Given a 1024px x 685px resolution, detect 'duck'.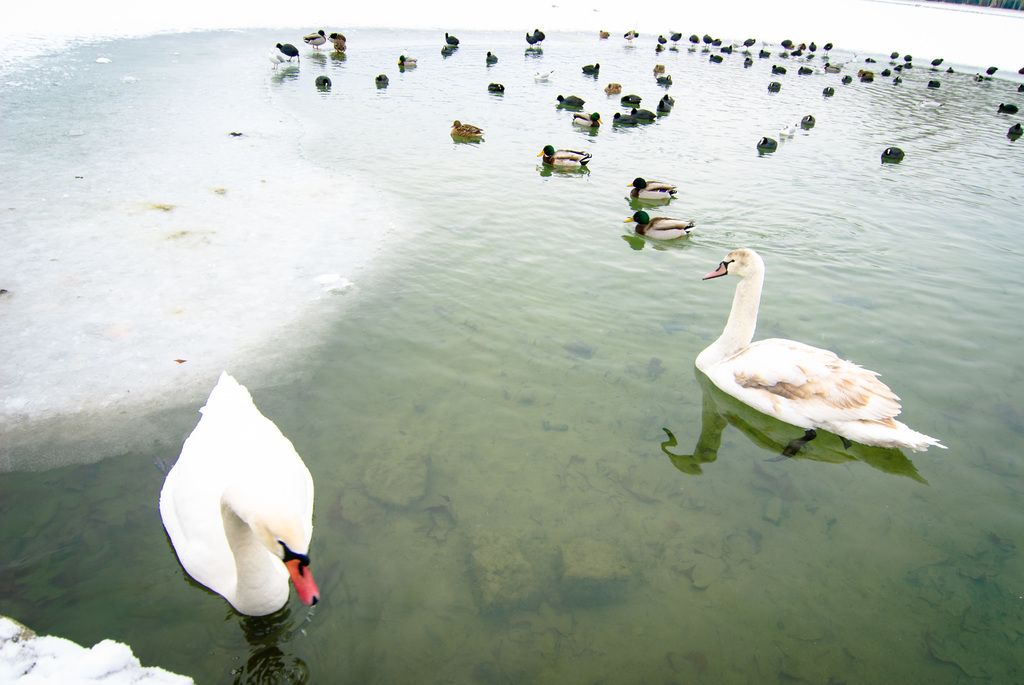
677 225 942 477.
